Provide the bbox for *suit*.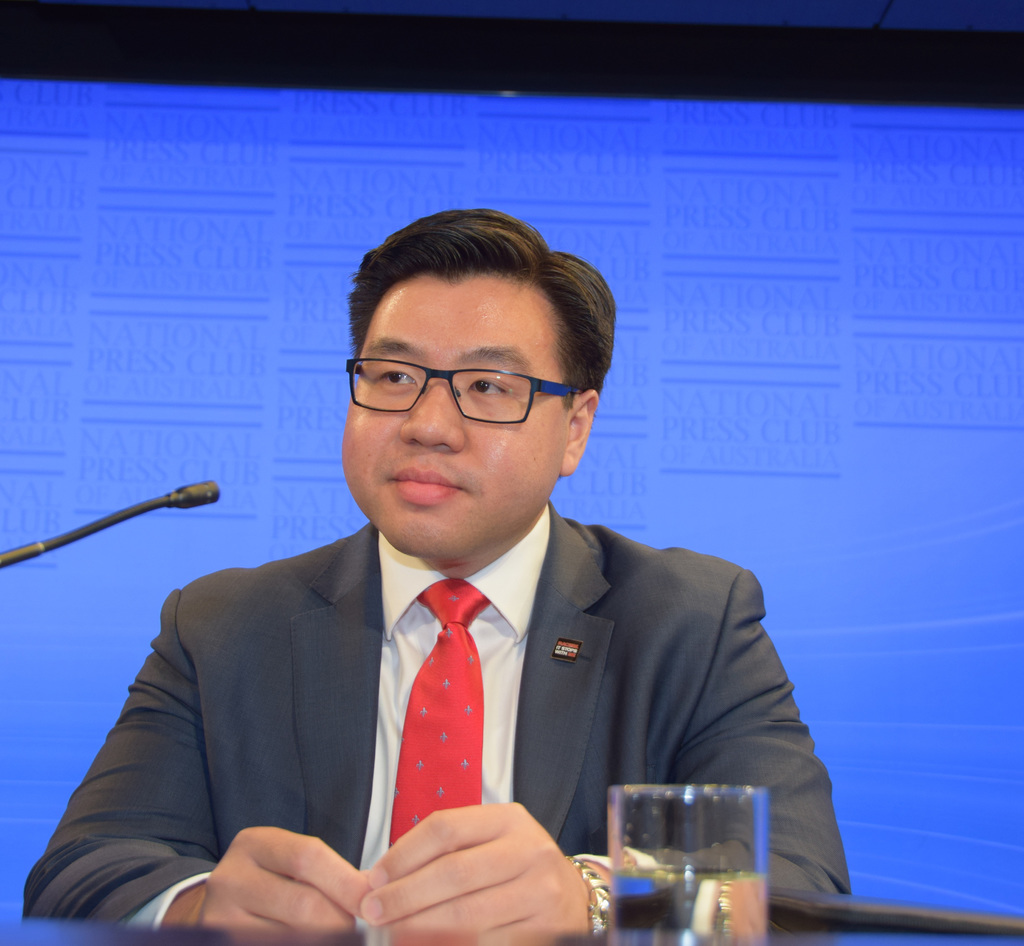
select_region(22, 498, 845, 936).
